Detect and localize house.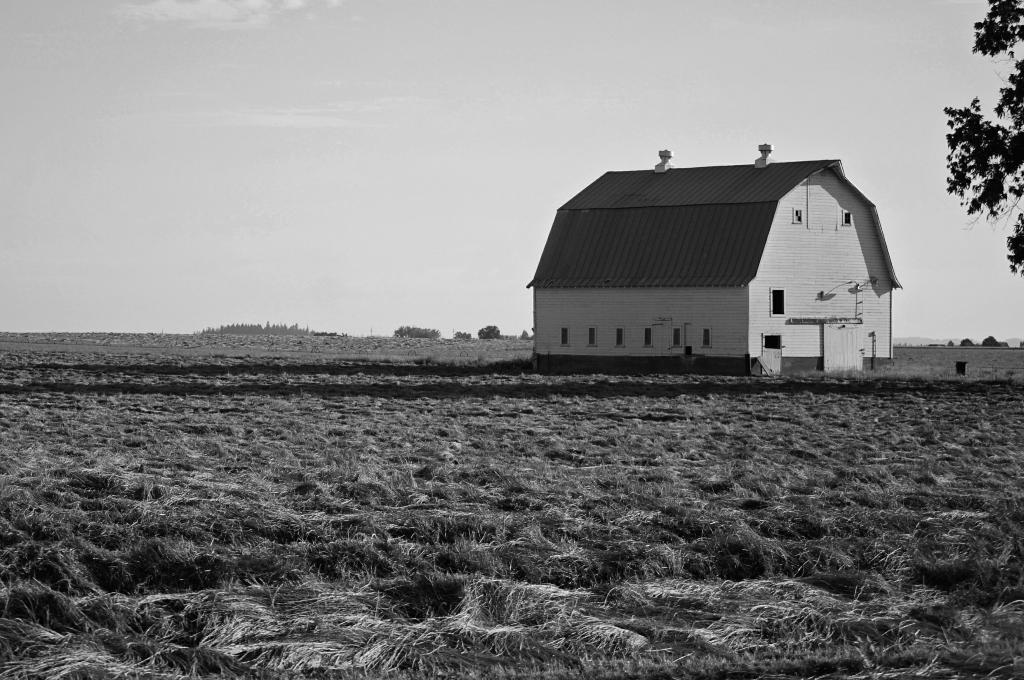
Localized at x1=529, y1=143, x2=900, y2=368.
